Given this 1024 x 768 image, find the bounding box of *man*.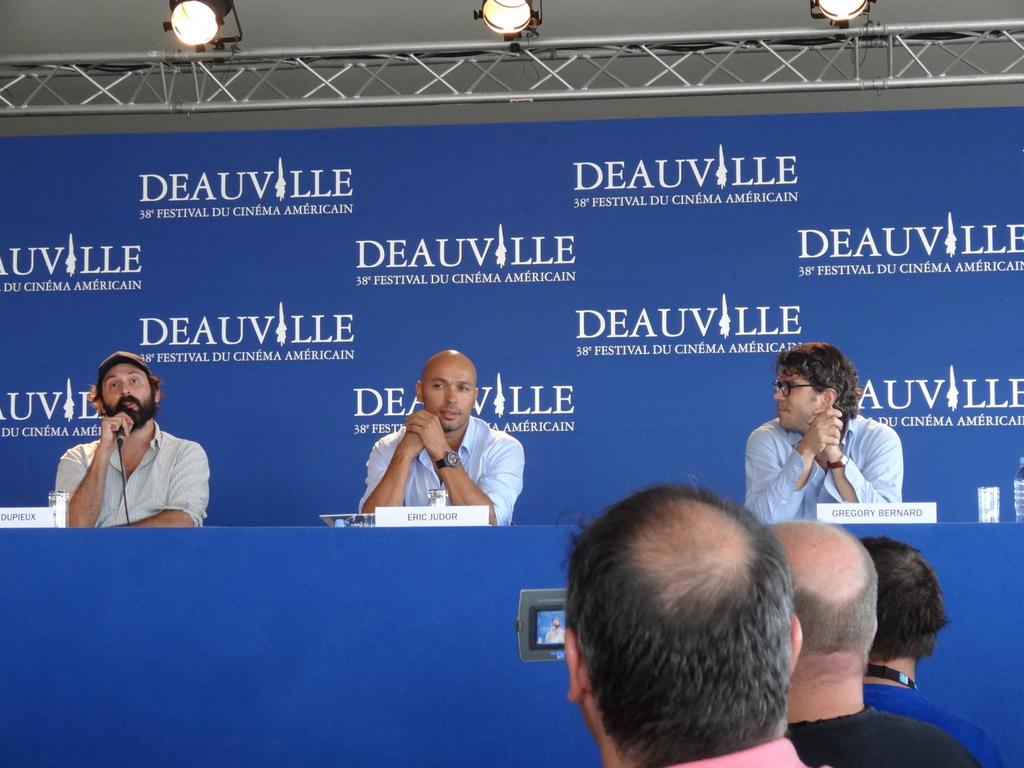
crop(355, 351, 524, 526).
